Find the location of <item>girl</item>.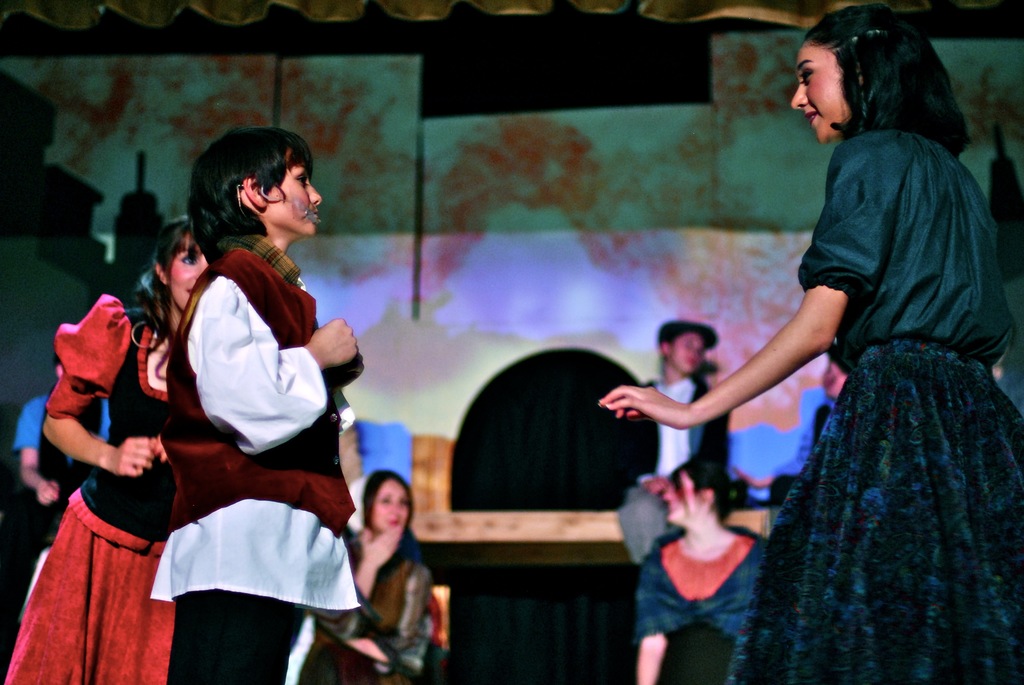
Location: locate(152, 133, 361, 684).
